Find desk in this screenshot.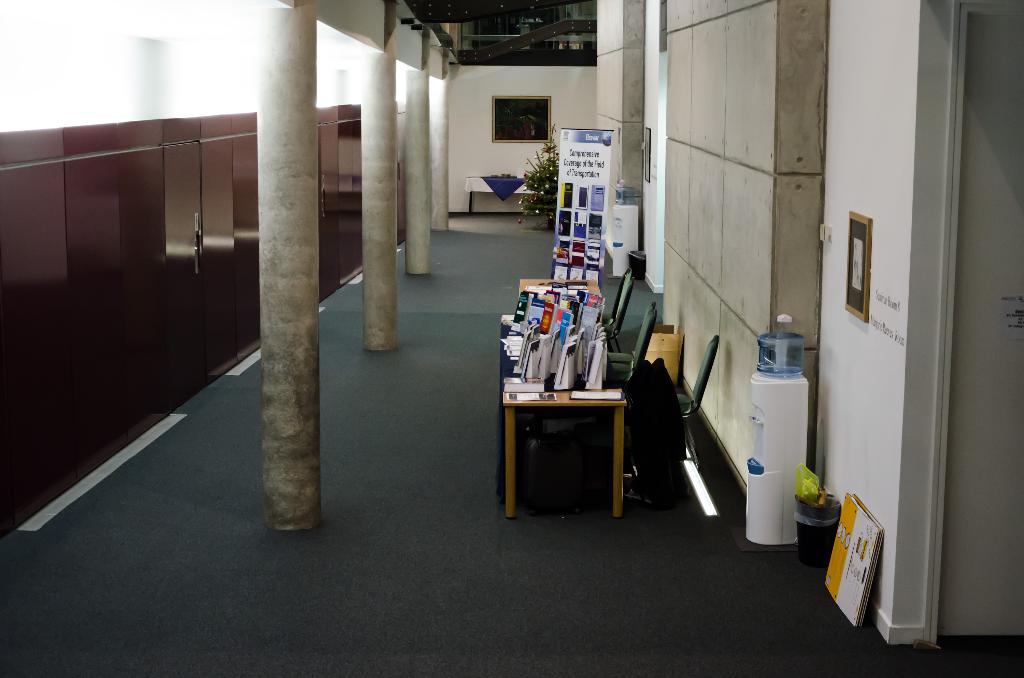
The bounding box for desk is (489, 364, 644, 528).
